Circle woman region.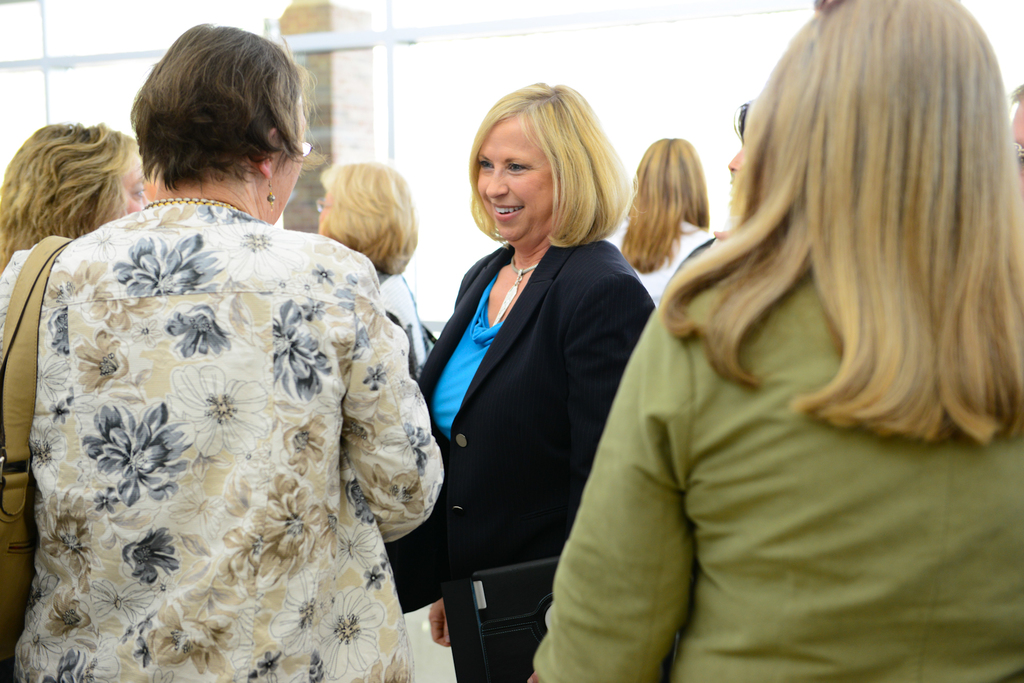
Region: region(519, 0, 1023, 682).
